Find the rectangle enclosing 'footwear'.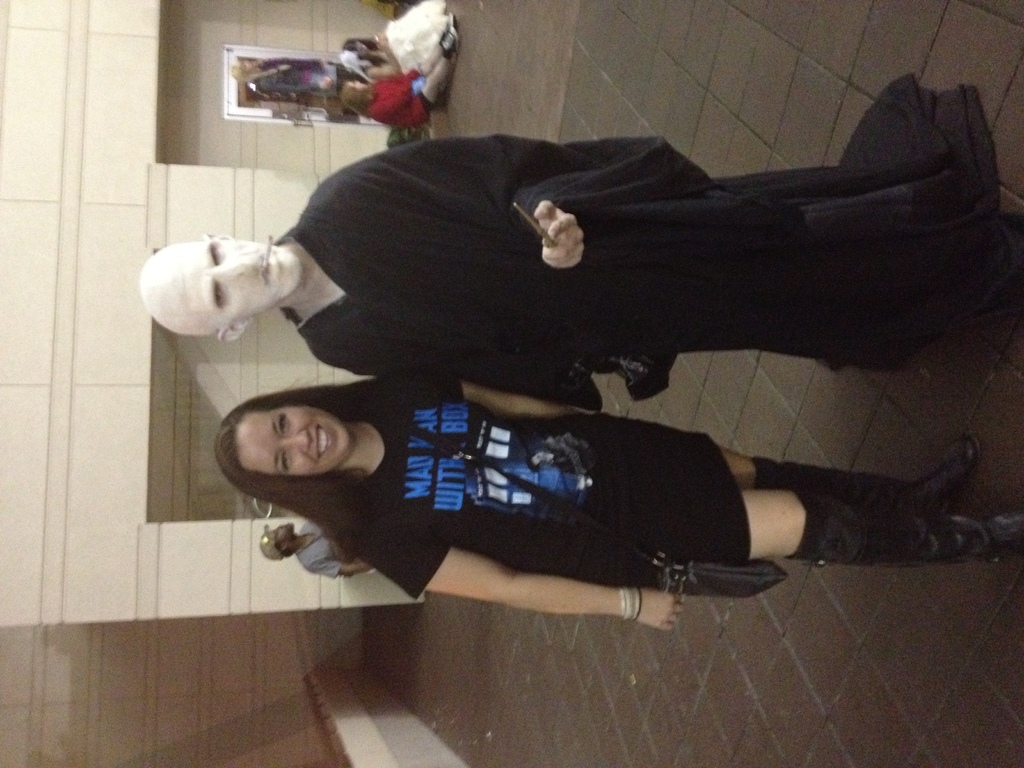
pyautogui.locateOnScreen(442, 31, 455, 55).
